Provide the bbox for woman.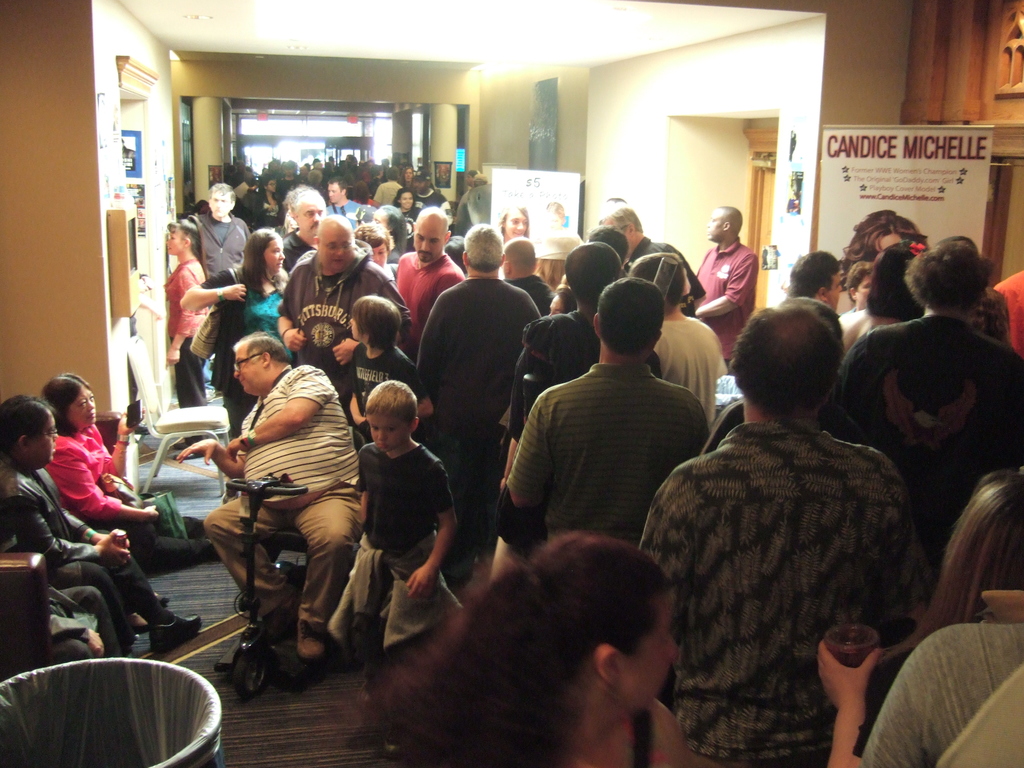
pyautogui.locateOnScreen(820, 237, 1023, 534).
